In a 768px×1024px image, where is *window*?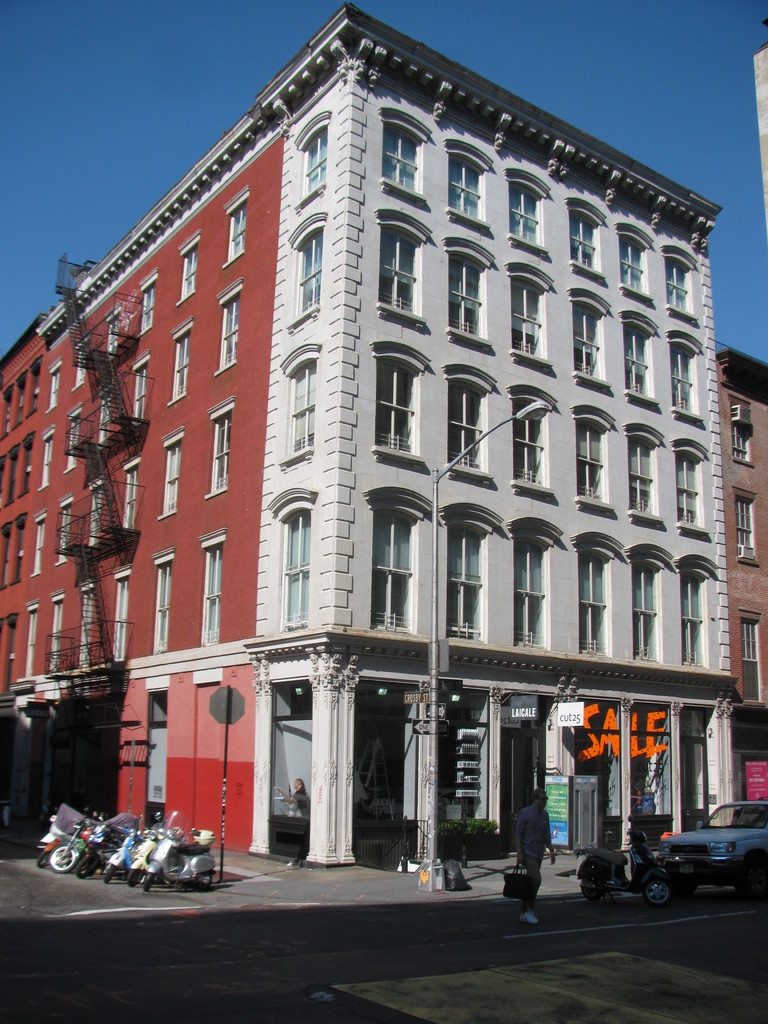
box(135, 266, 159, 341).
